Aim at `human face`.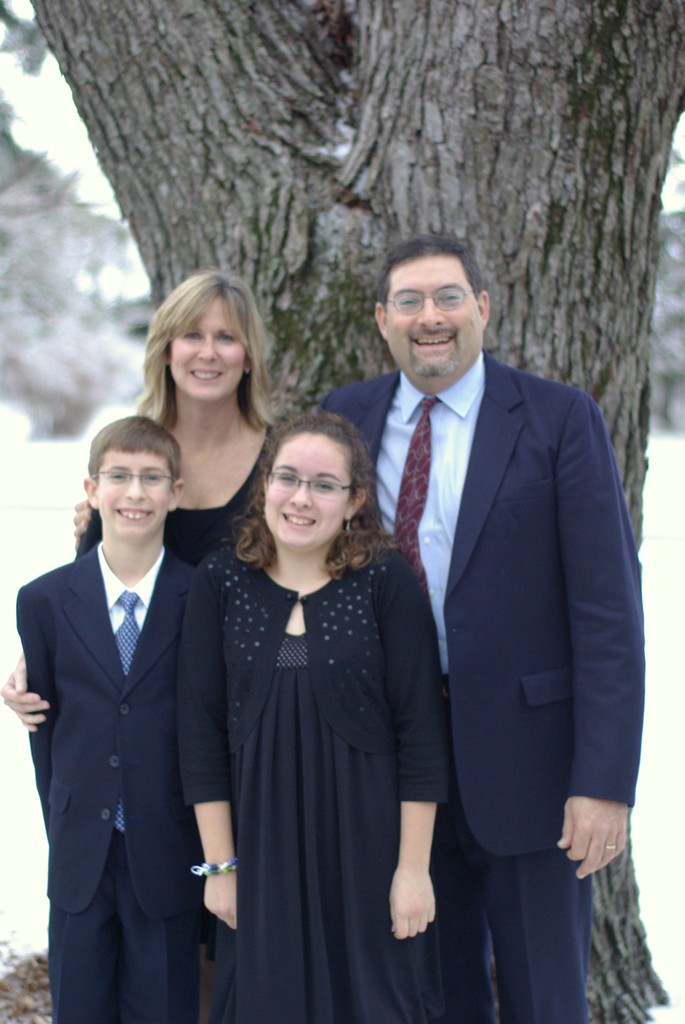
Aimed at x1=382 y1=255 x2=480 y2=379.
